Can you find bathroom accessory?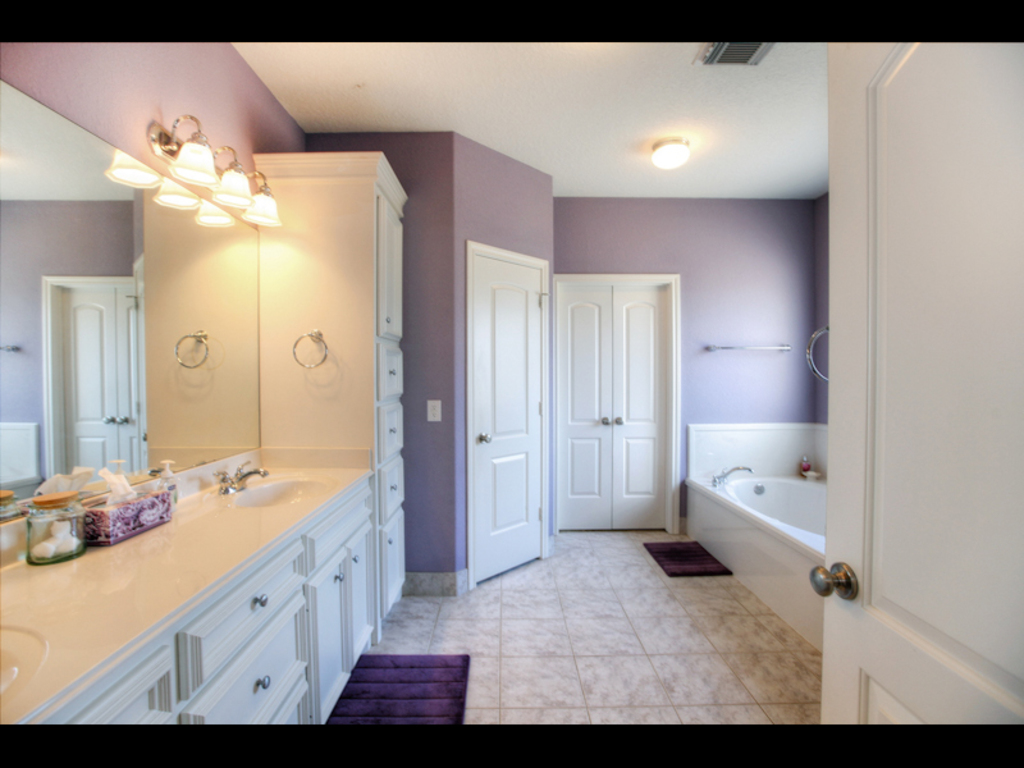
Yes, bounding box: (x1=233, y1=471, x2=332, y2=515).
